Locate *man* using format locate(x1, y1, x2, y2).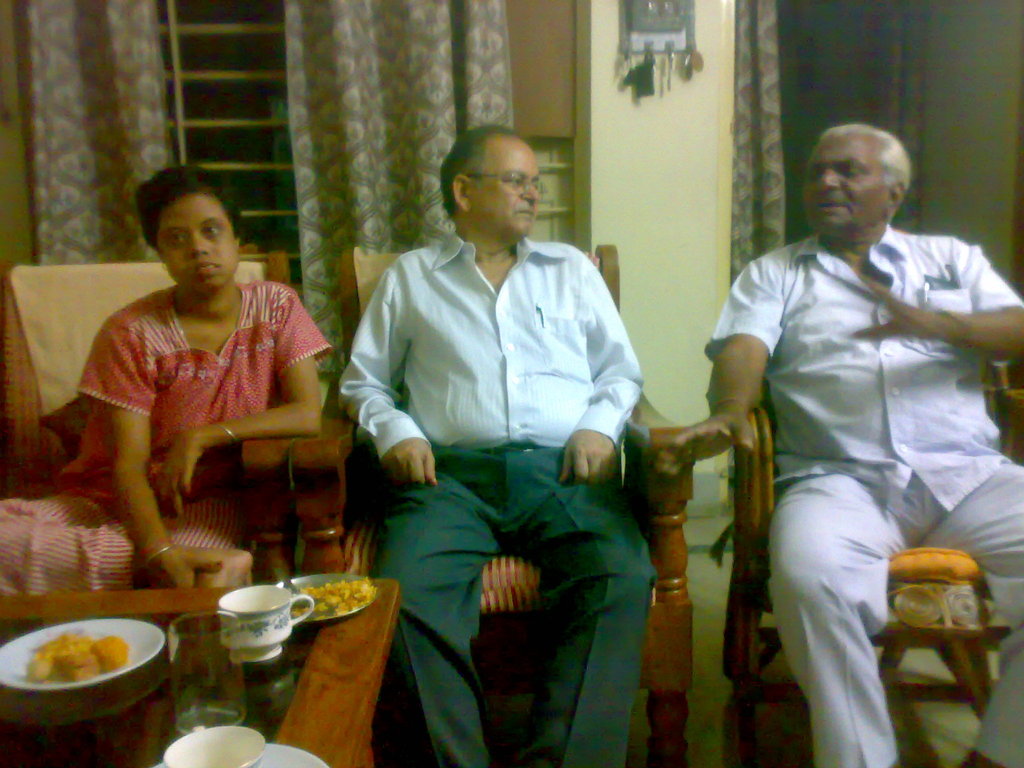
locate(337, 125, 644, 767).
